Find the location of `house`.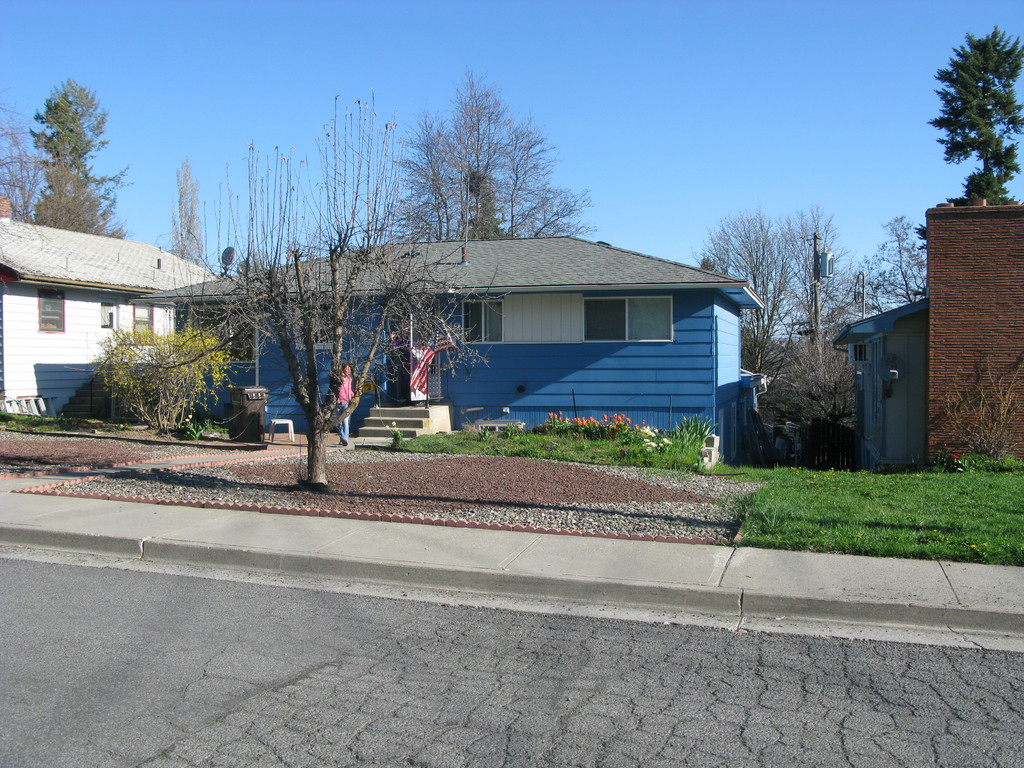
Location: <region>0, 194, 220, 423</region>.
